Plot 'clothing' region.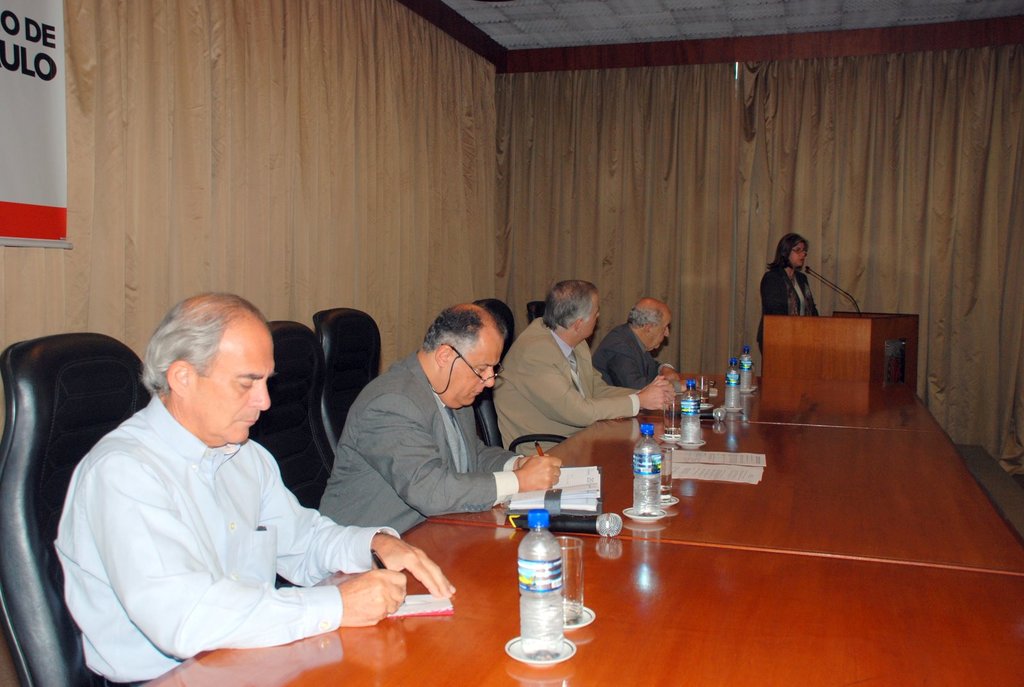
Plotted at 593,319,656,397.
